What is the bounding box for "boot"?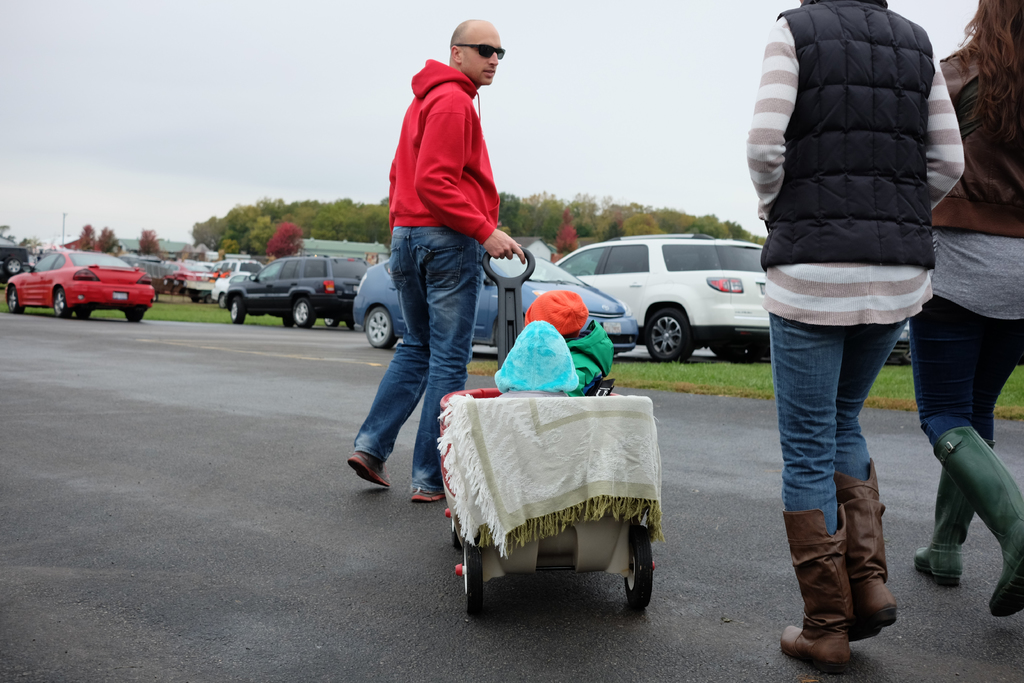
833,462,908,635.
